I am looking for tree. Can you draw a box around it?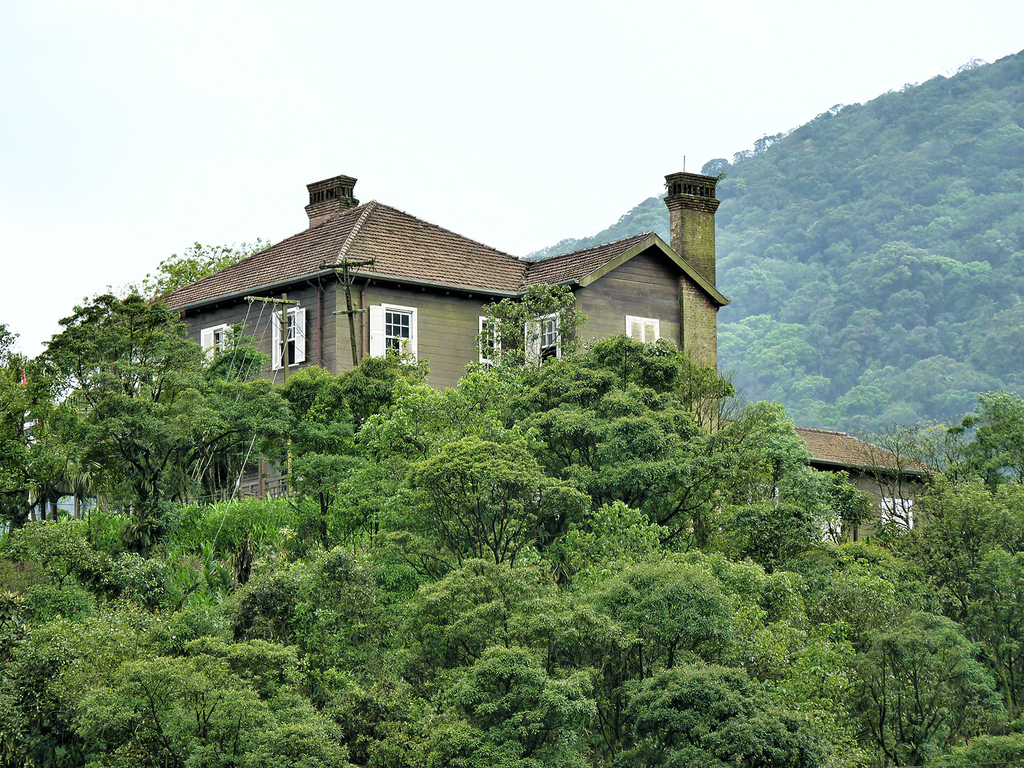
Sure, the bounding box is 25/248/235/562.
